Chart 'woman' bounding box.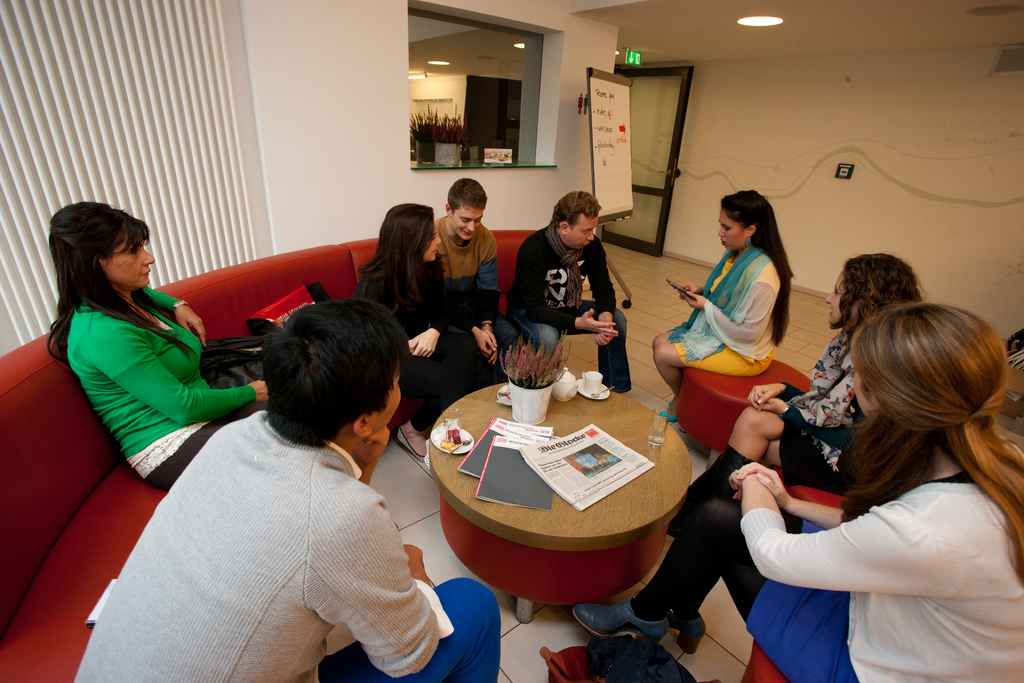
Charted: <bbox>572, 299, 1023, 682</bbox>.
